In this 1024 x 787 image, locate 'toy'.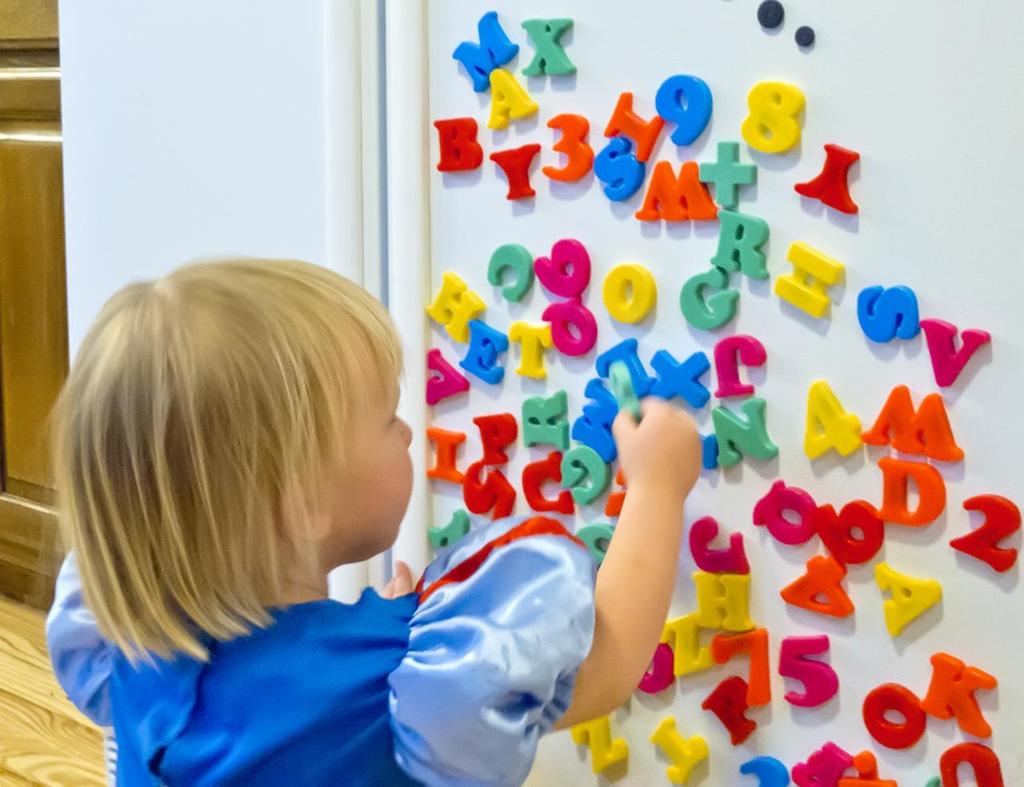
Bounding box: x1=753, y1=474, x2=821, y2=548.
